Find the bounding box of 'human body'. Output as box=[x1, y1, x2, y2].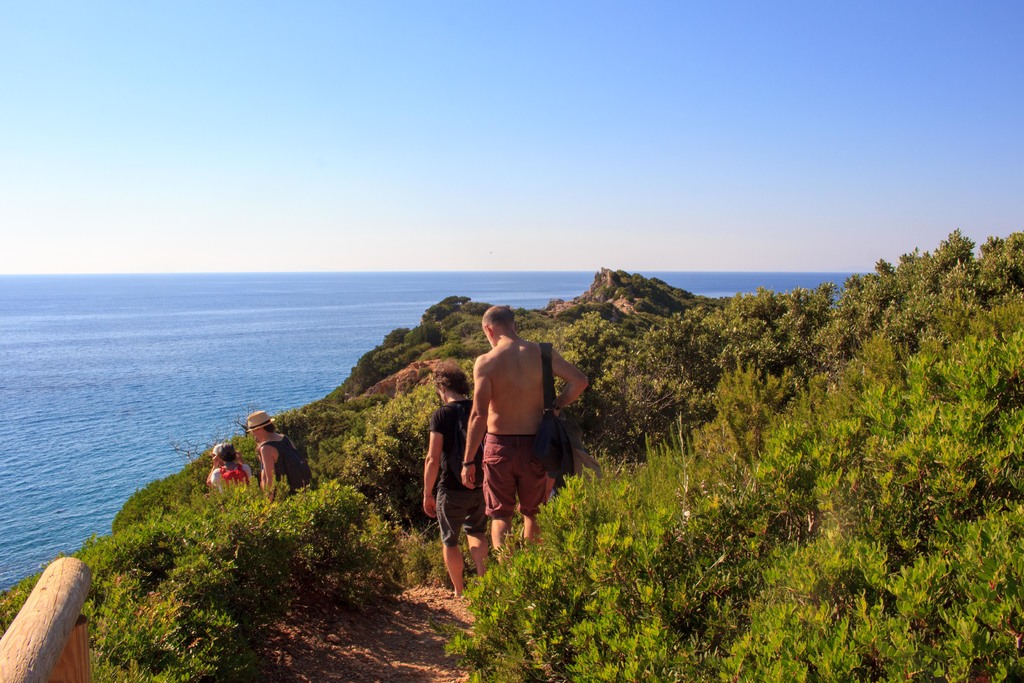
box=[254, 409, 314, 511].
